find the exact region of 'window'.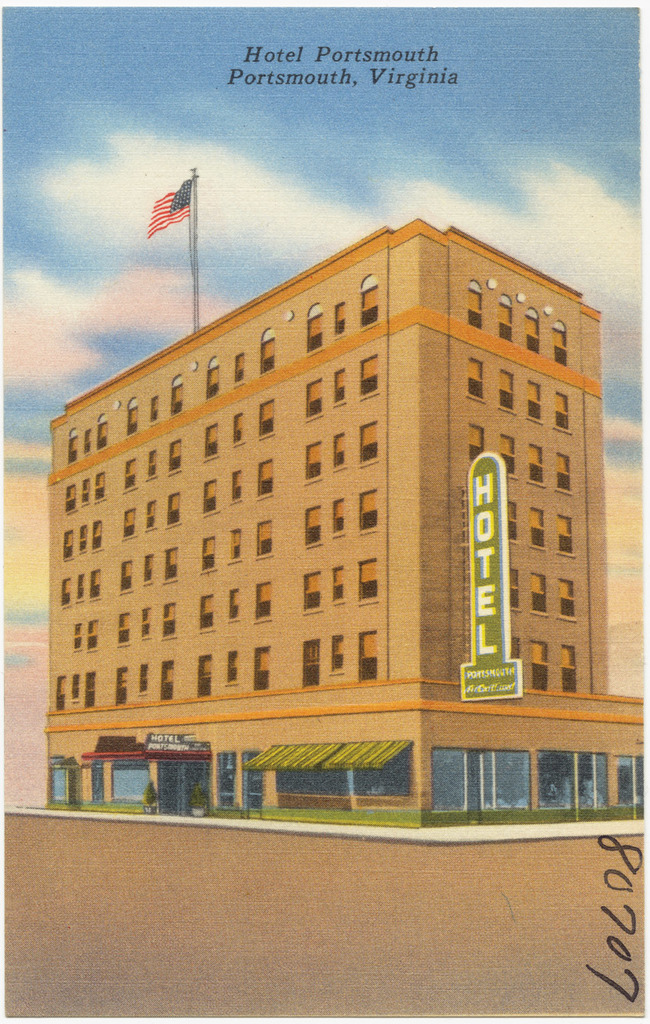
Exact region: [358, 555, 380, 608].
